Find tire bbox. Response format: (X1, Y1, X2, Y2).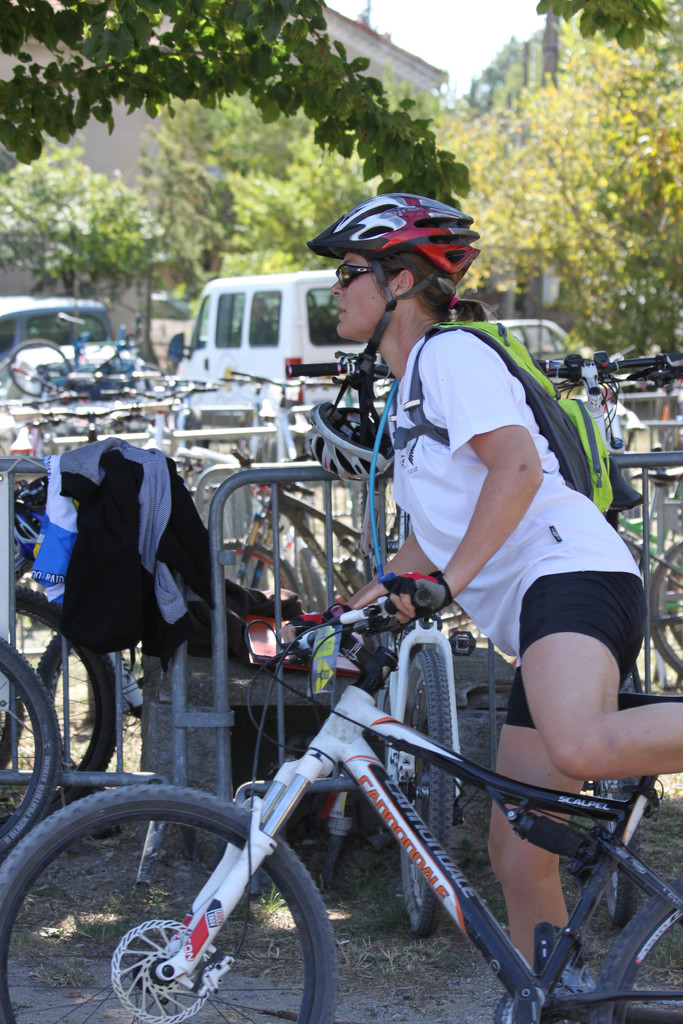
(650, 538, 682, 680).
